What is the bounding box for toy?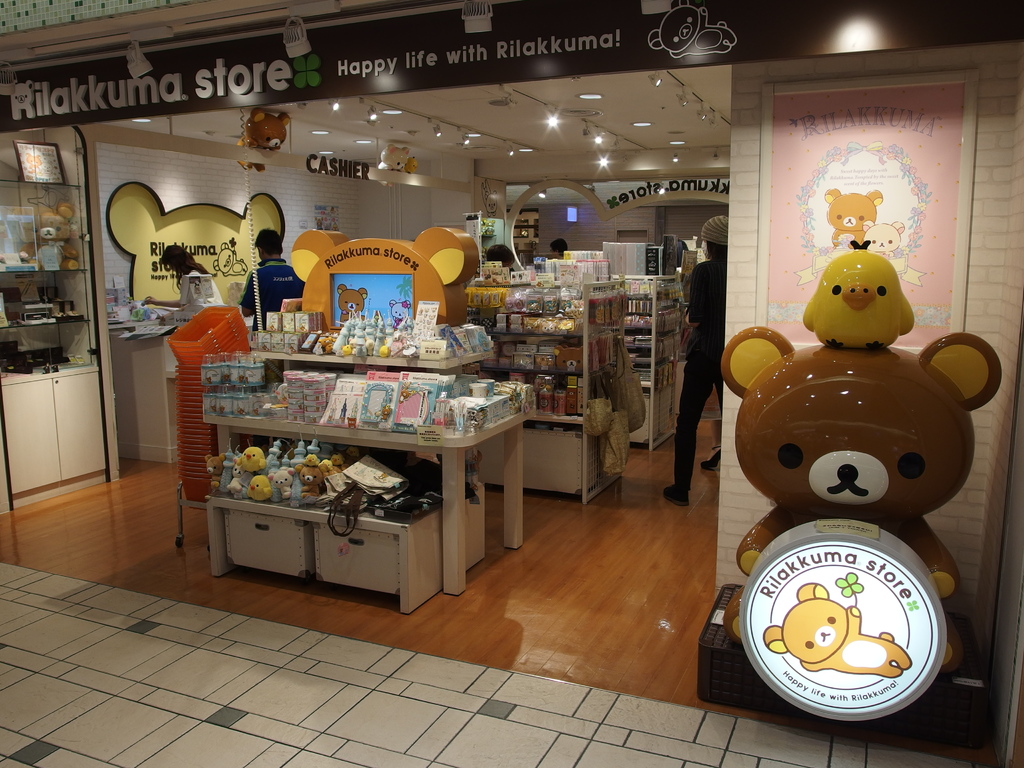
locate(246, 470, 291, 503).
